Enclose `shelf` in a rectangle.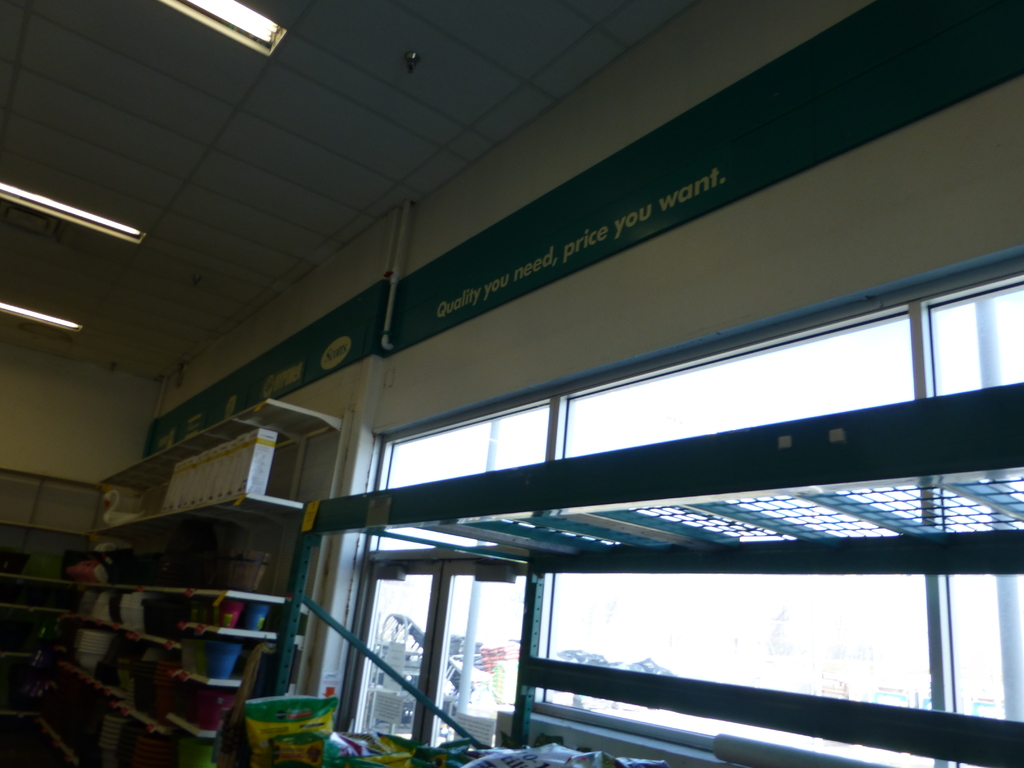
<bbox>0, 465, 103, 721</bbox>.
